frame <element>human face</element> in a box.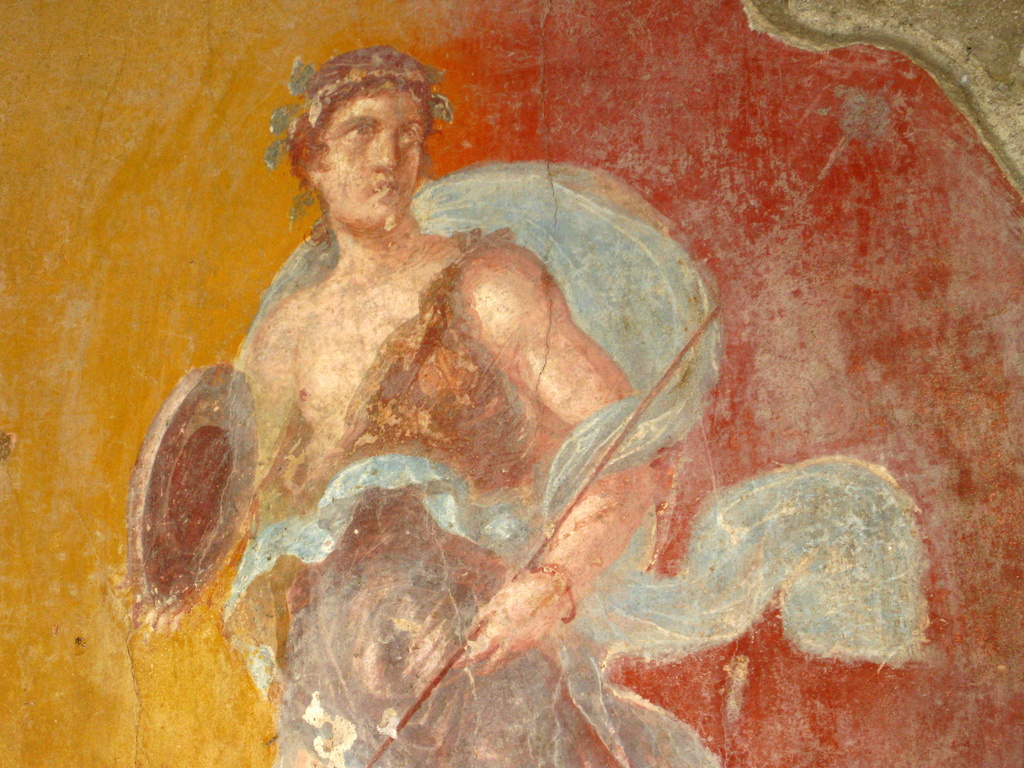
(323,92,425,230).
